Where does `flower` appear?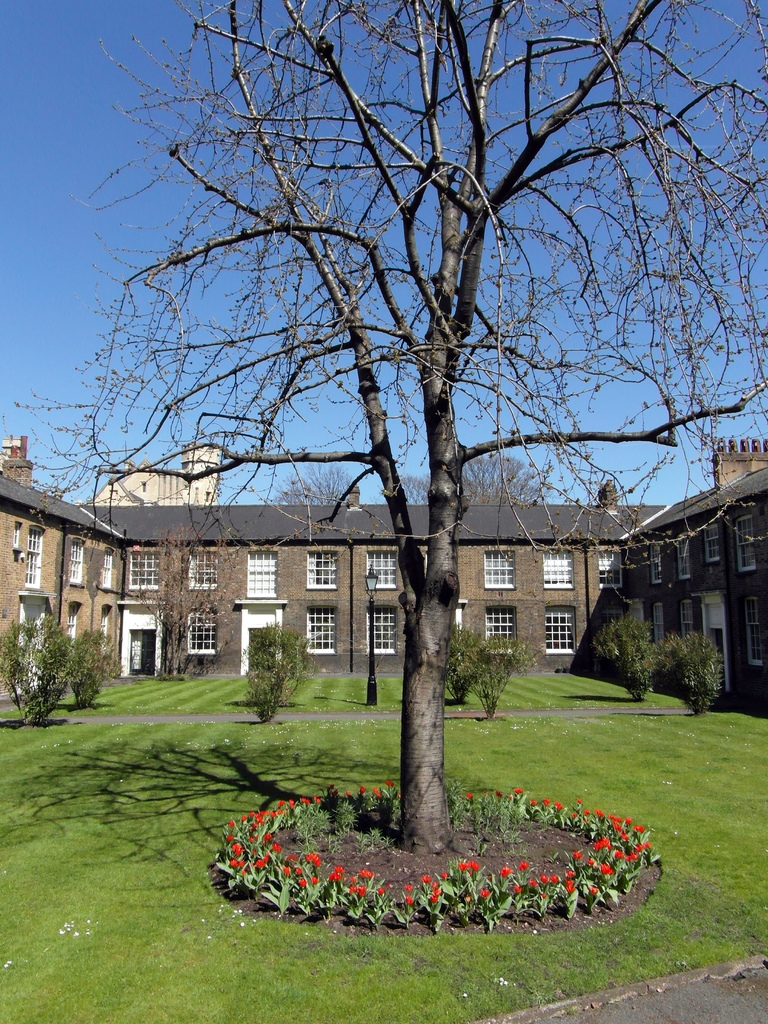
Appears at {"left": 588, "top": 856, "right": 592, "bottom": 865}.
